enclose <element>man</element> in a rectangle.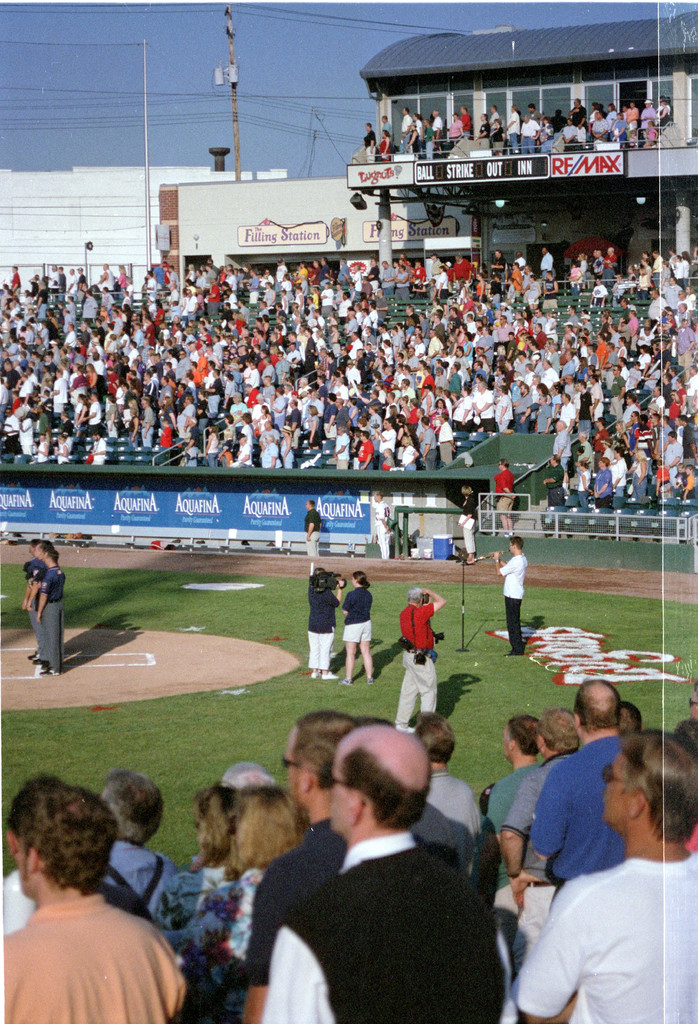
x1=451, y1=347, x2=468, y2=374.
